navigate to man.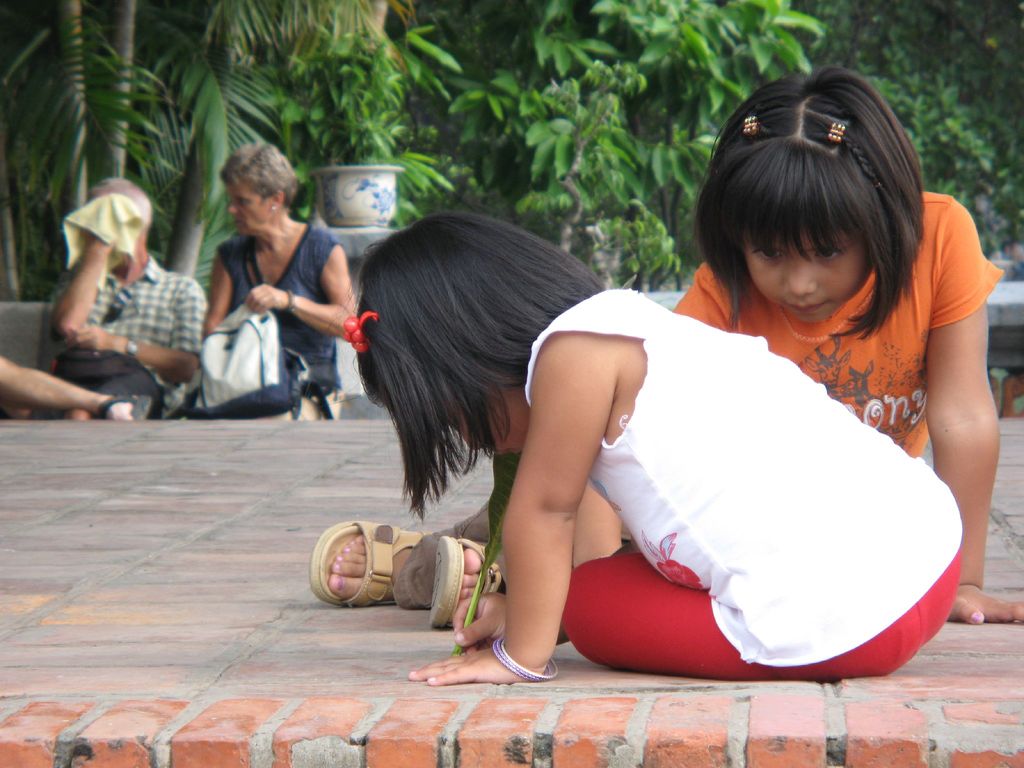
Navigation target: 0,177,208,428.
